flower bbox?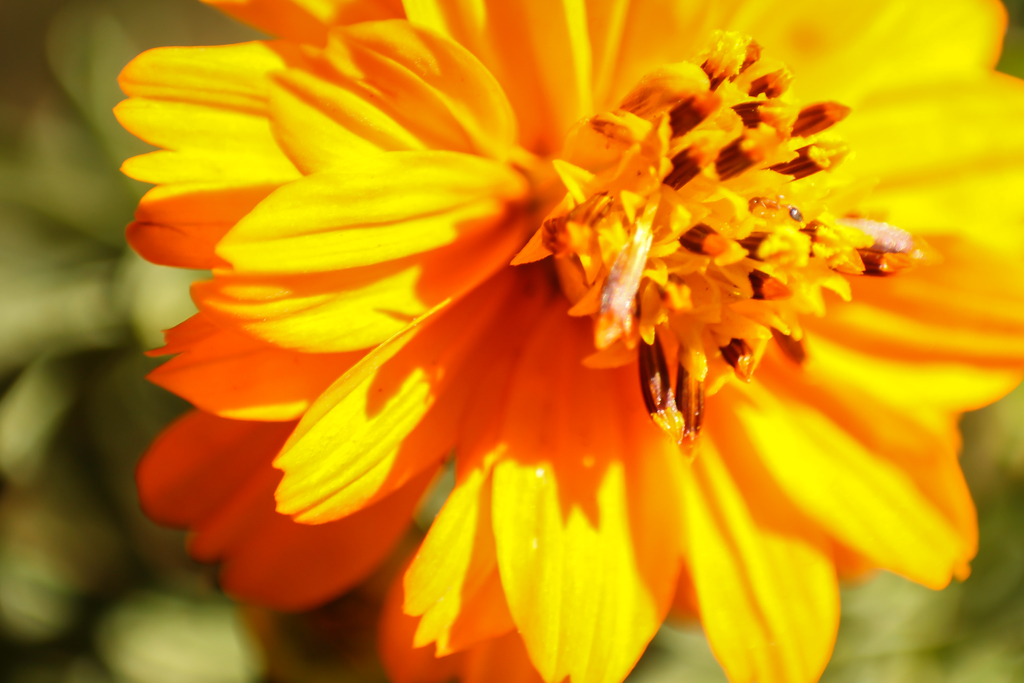
BBox(95, 0, 980, 676)
